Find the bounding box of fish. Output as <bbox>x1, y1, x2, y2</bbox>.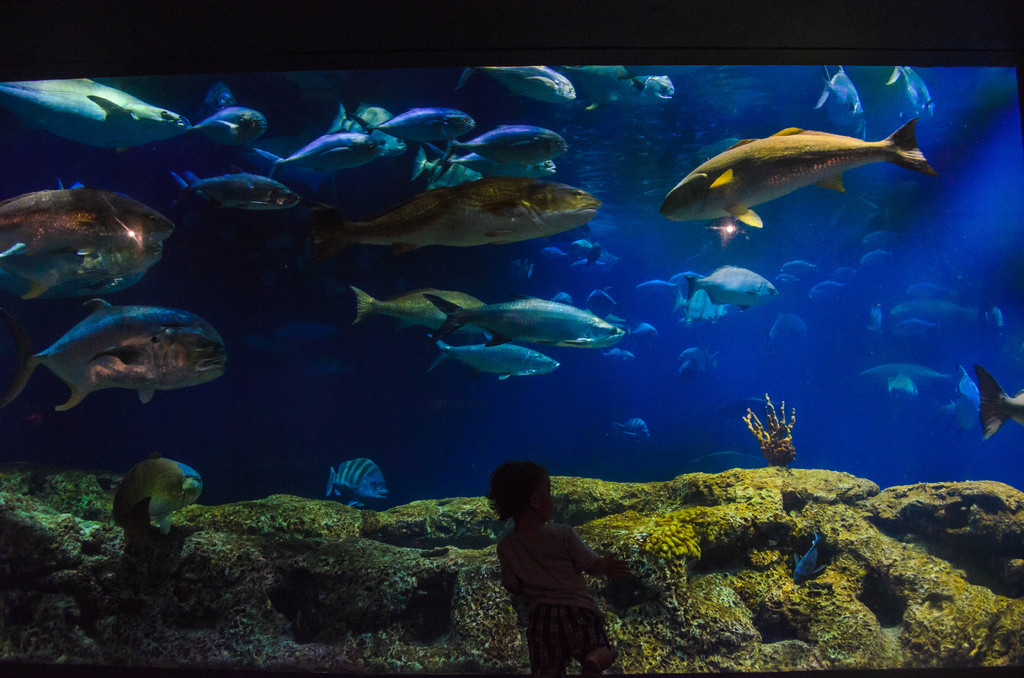
<bbox>310, 181, 595, 259</bbox>.
